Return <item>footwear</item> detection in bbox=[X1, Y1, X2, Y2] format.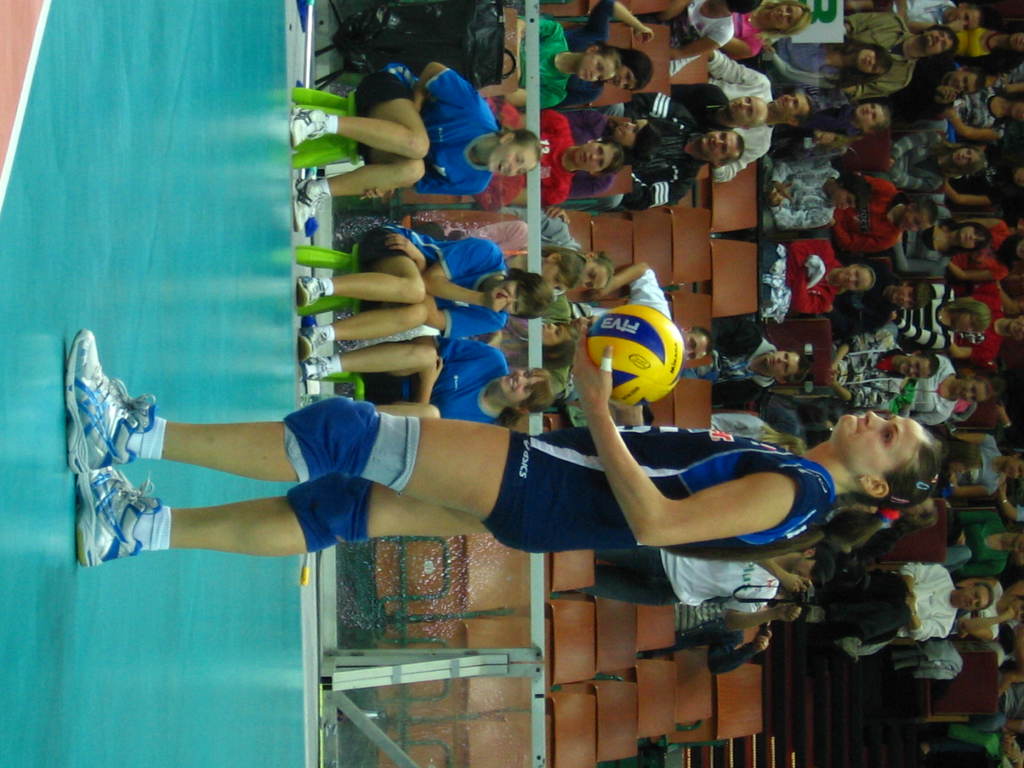
bbox=[291, 176, 316, 234].
